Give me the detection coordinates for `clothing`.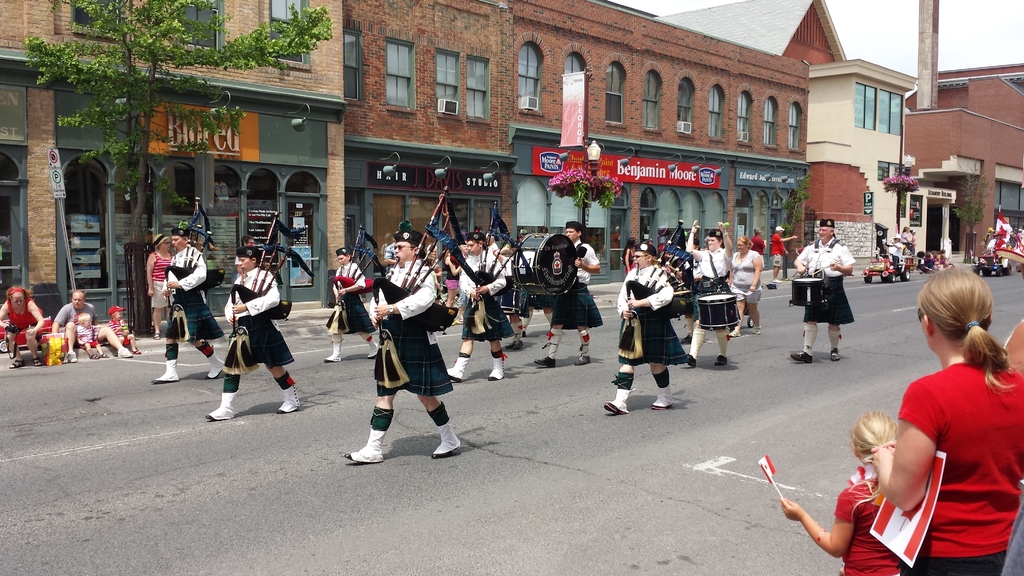
728:249:767:308.
